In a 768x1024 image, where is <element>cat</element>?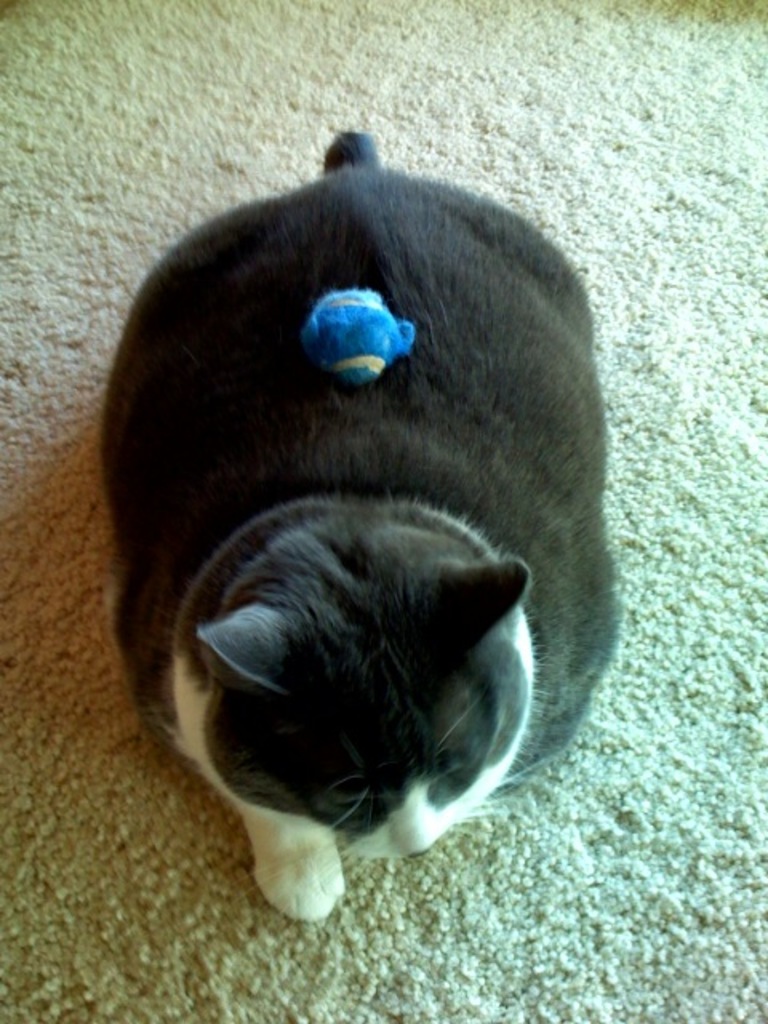
crop(94, 118, 635, 934).
